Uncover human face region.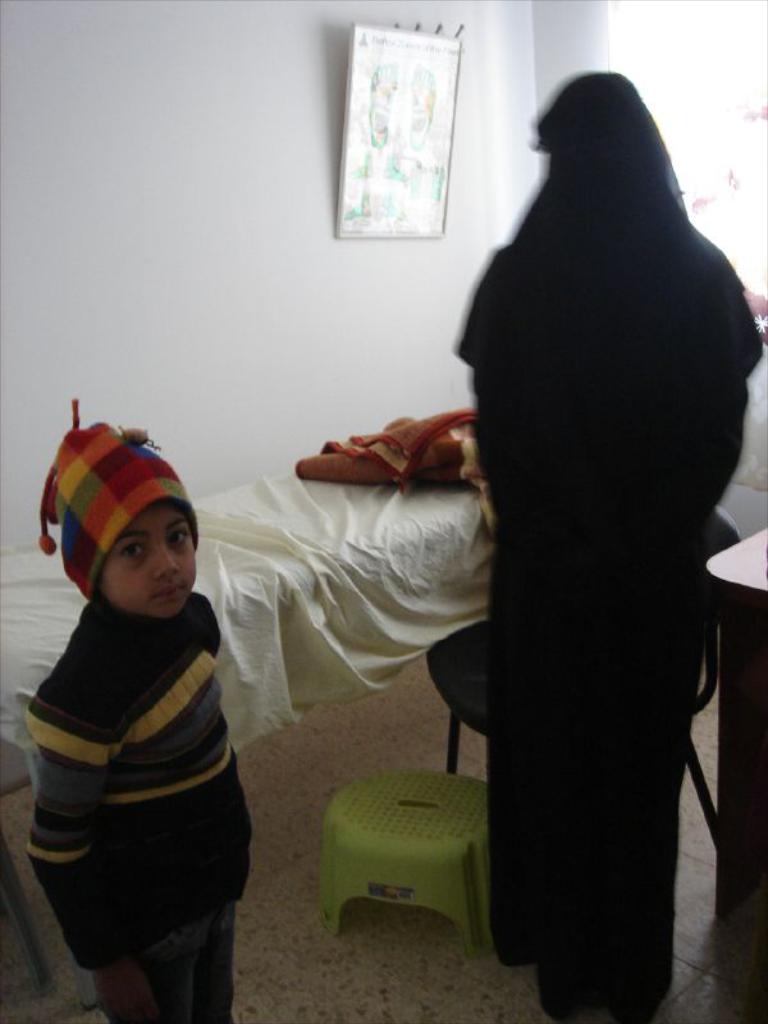
Uncovered: (x1=92, y1=494, x2=198, y2=621).
